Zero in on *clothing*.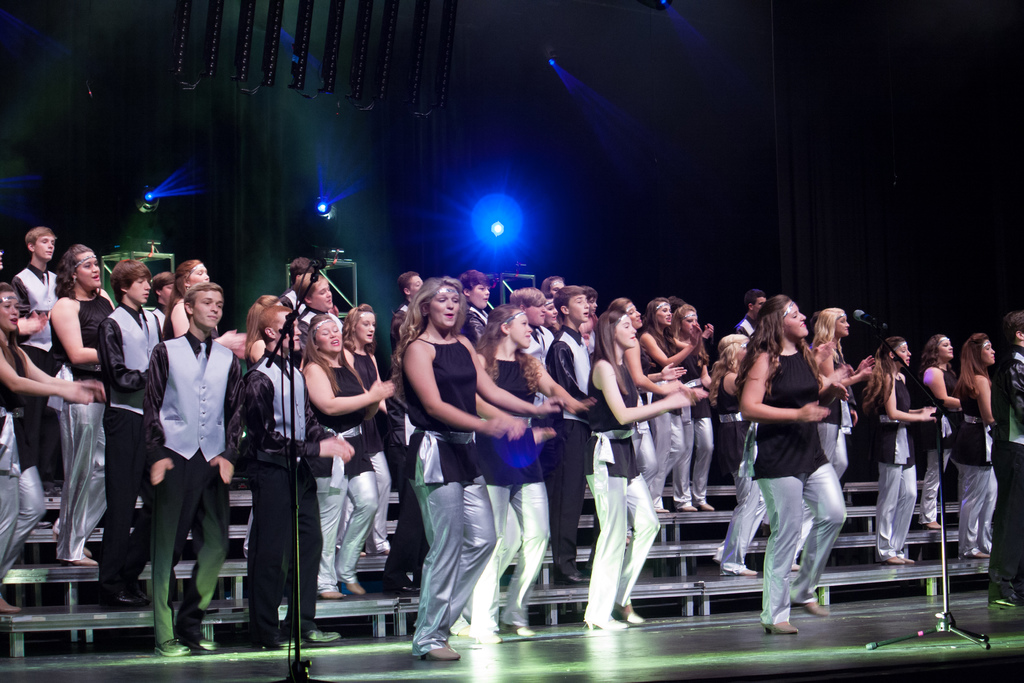
Zeroed in: detection(886, 367, 917, 557).
